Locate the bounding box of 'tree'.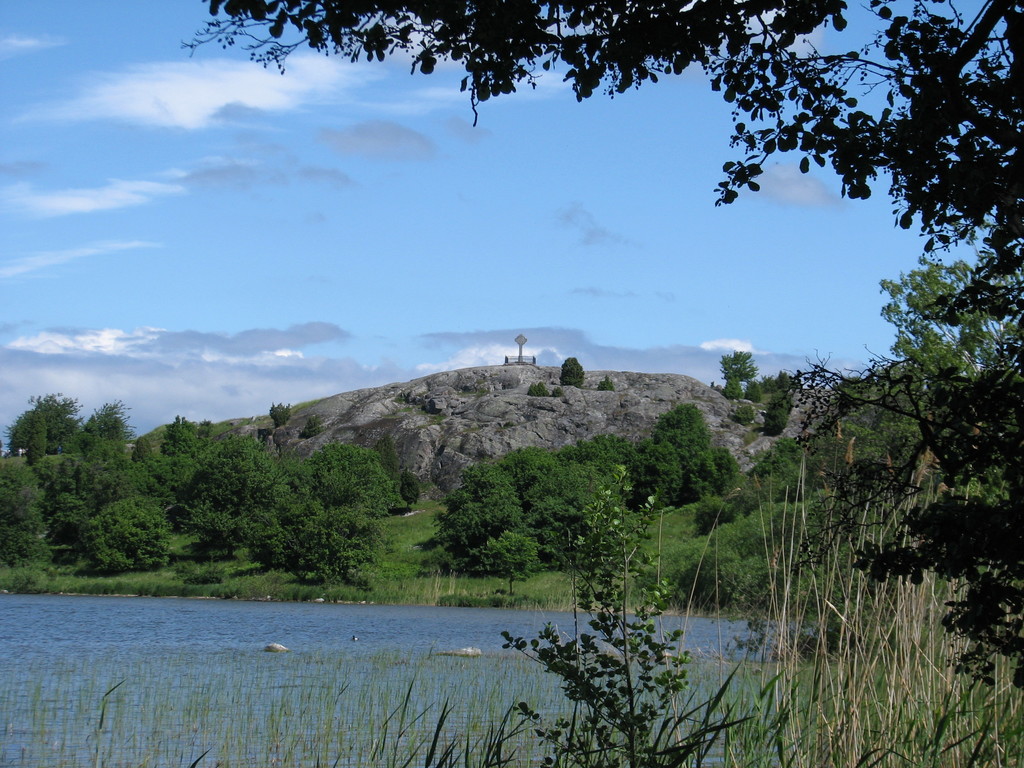
Bounding box: {"x1": 0, "y1": 454, "x2": 54, "y2": 574}.
